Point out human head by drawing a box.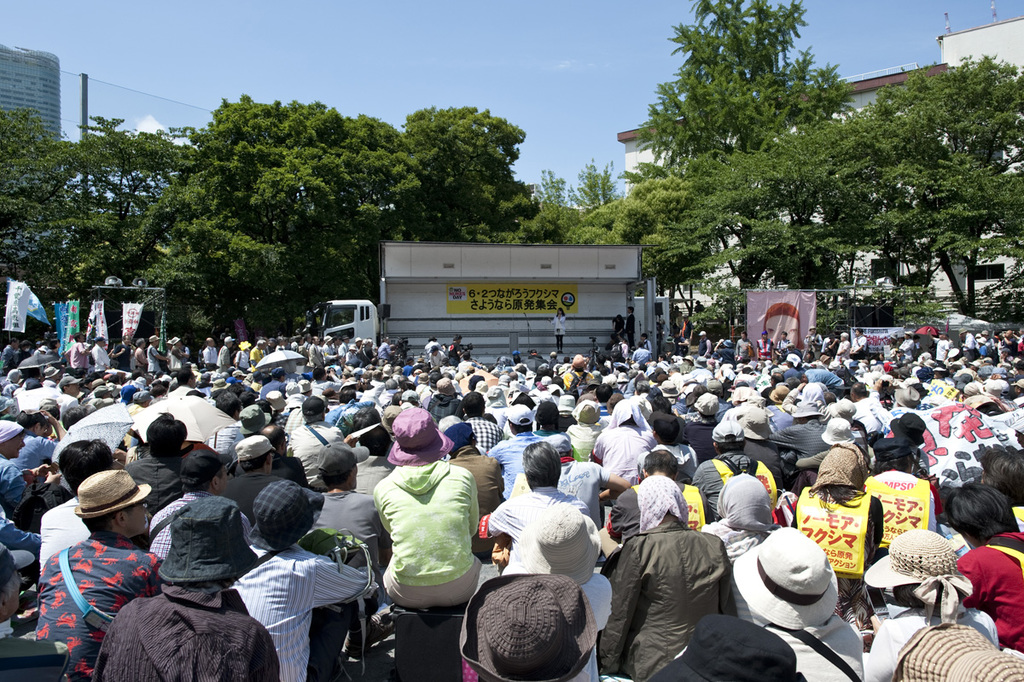
(205, 335, 213, 347).
